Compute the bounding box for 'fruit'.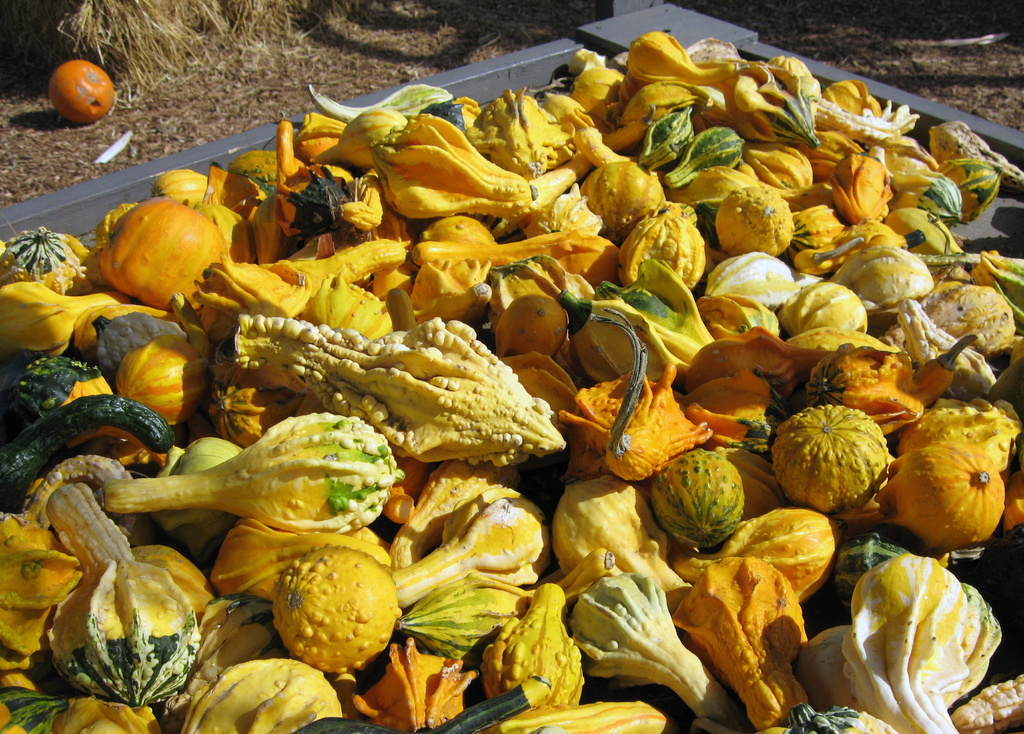
(left=247, top=547, right=403, bottom=684).
